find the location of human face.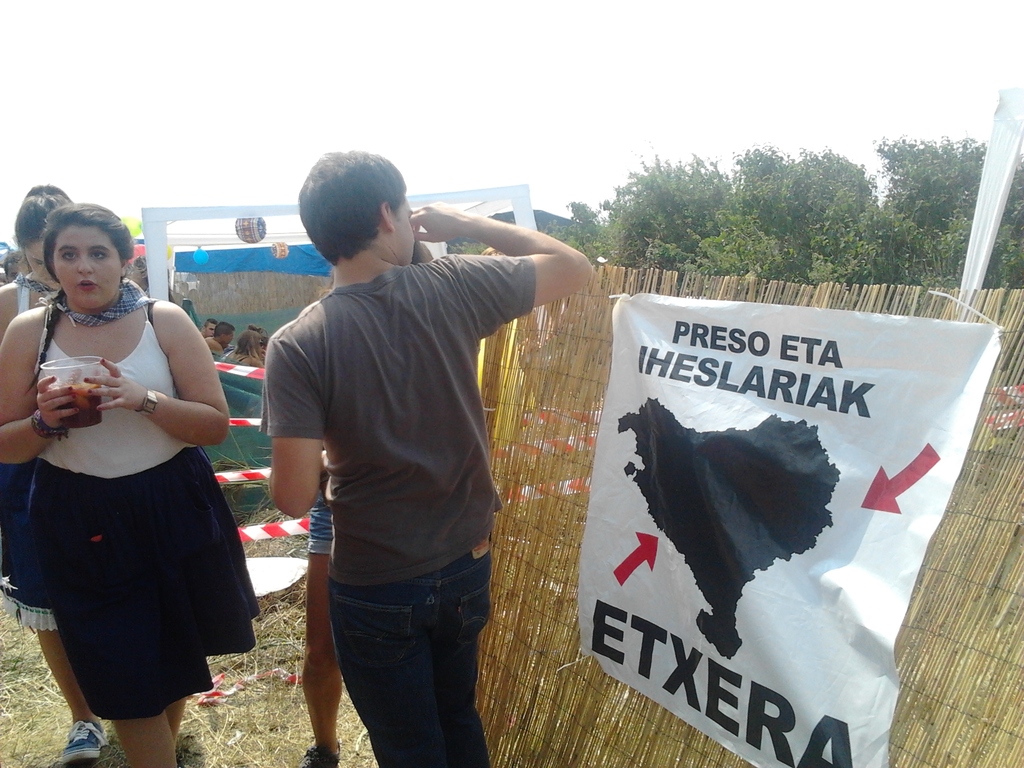
Location: pyautogui.locateOnScreen(226, 330, 235, 347).
